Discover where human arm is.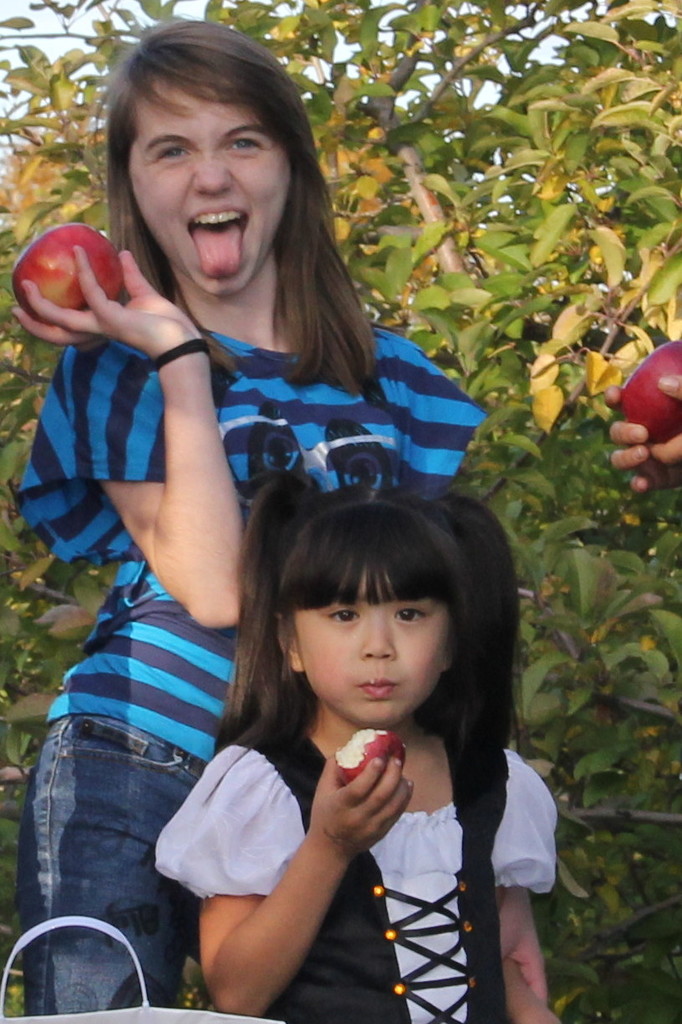
Discovered at rect(612, 374, 681, 497).
